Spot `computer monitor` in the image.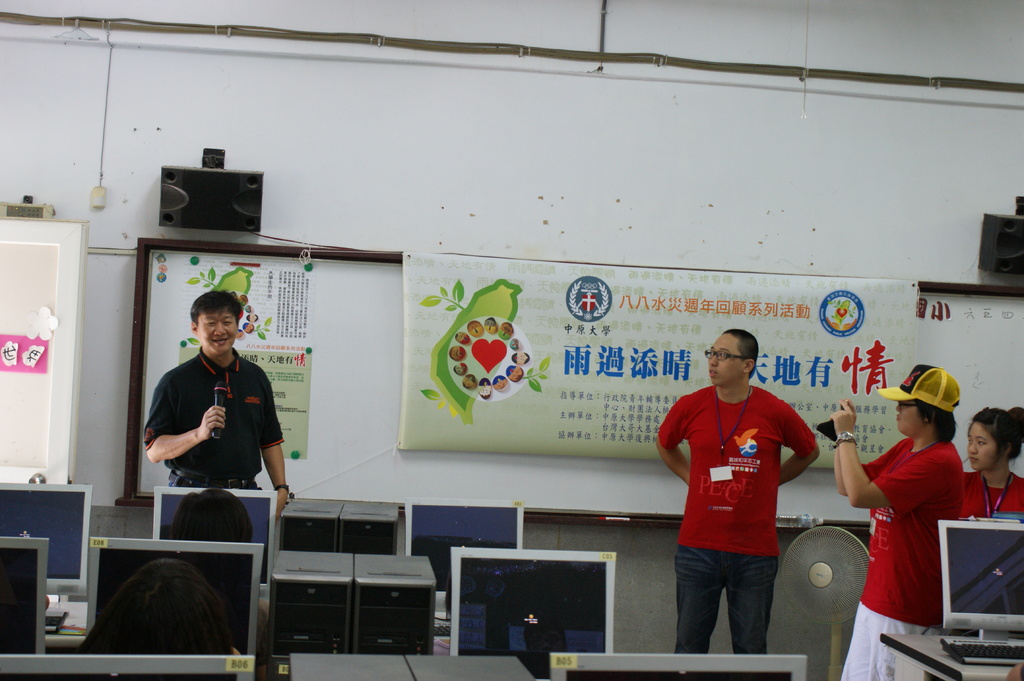
`computer monitor` found at region(400, 499, 521, 618).
